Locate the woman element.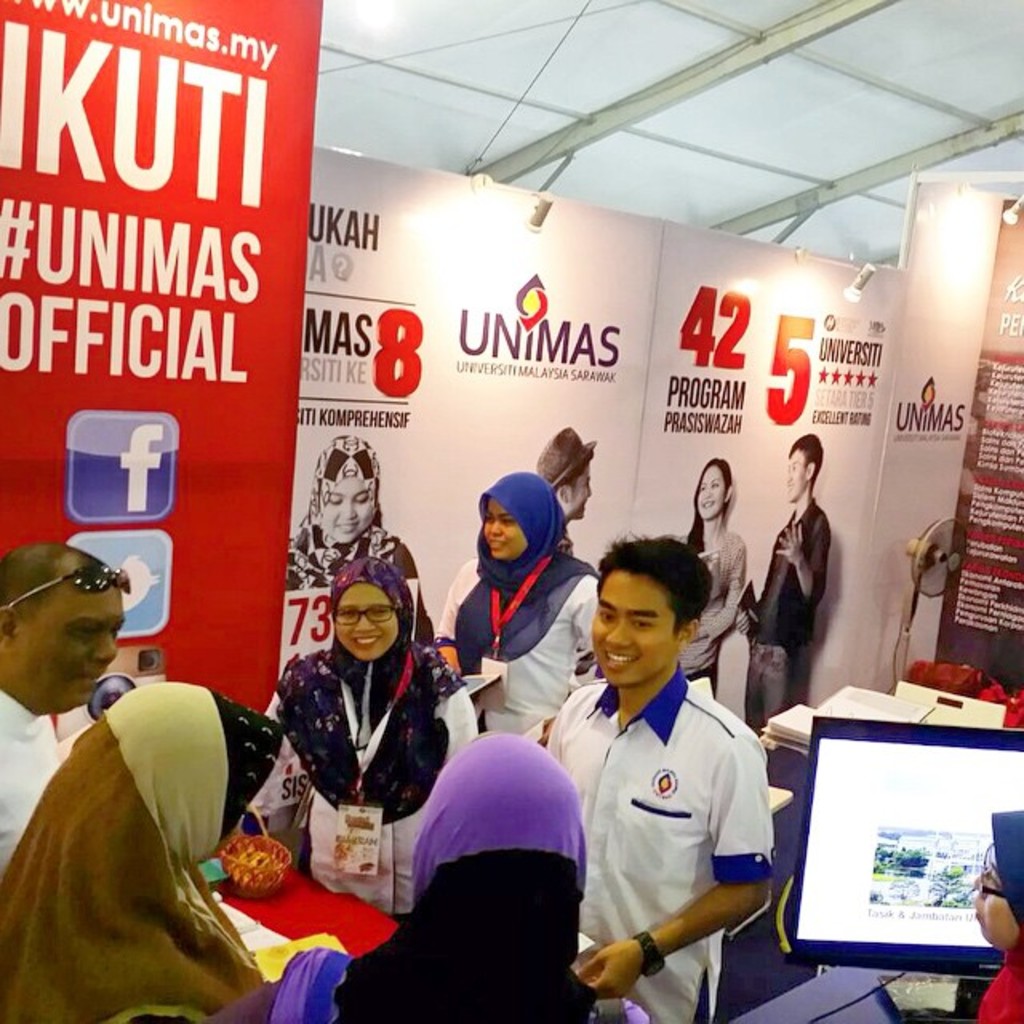
Element bbox: x1=435, y1=472, x2=602, y2=739.
